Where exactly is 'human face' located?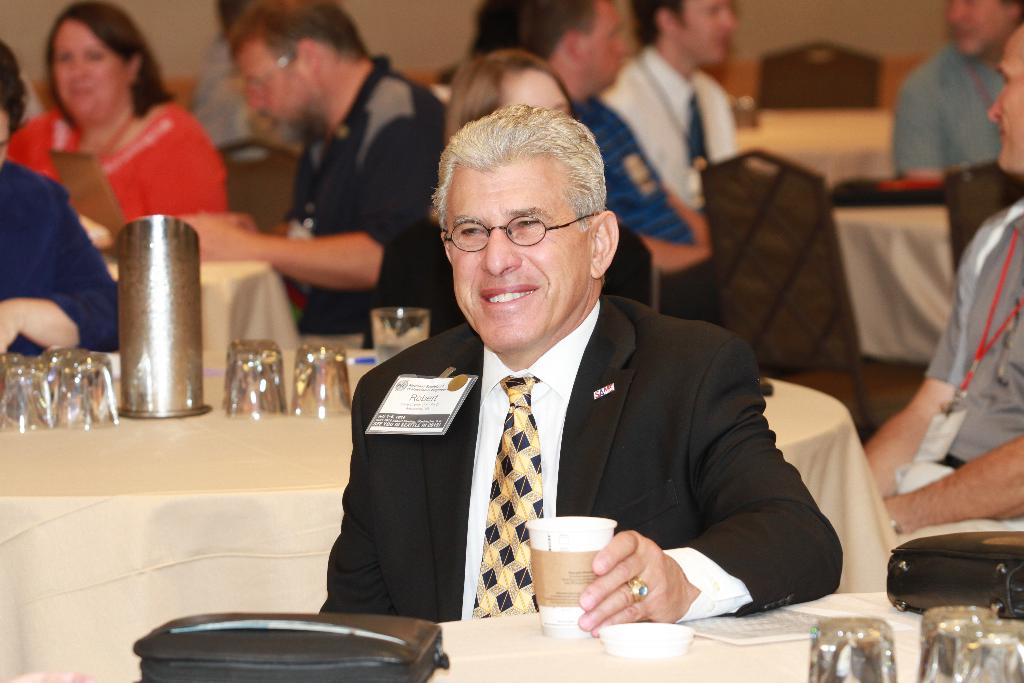
Its bounding box is pyautogui.locateOnScreen(947, 0, 1010, 56).
